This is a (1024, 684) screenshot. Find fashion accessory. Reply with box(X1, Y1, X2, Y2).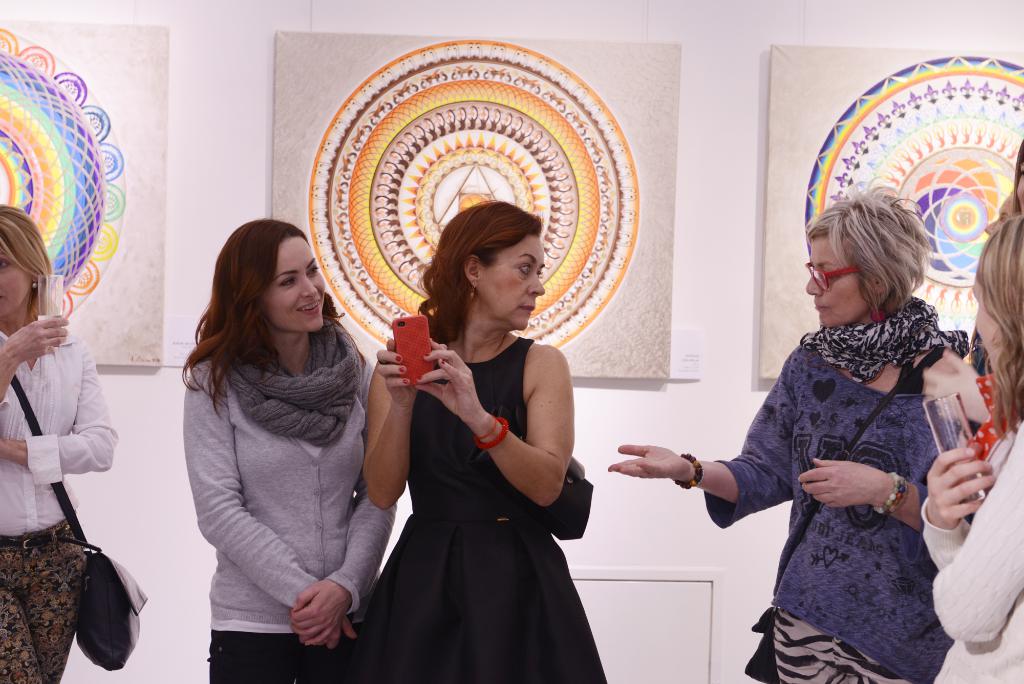
box(467, 406, 595, 541).
